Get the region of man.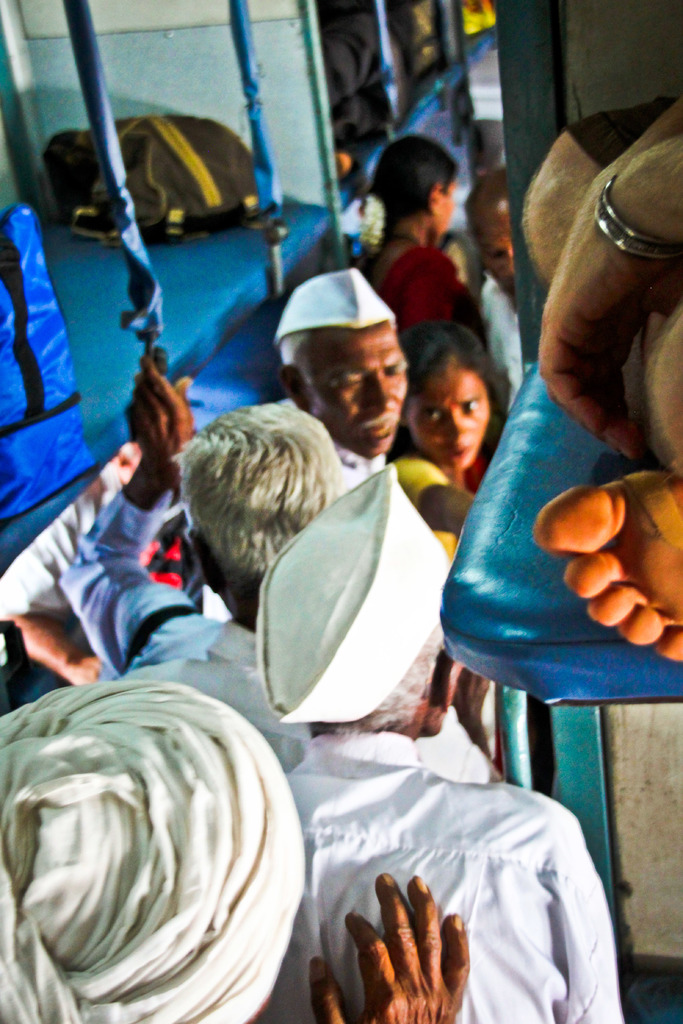
x1=275 y1=273 x2=420 y2=483.
